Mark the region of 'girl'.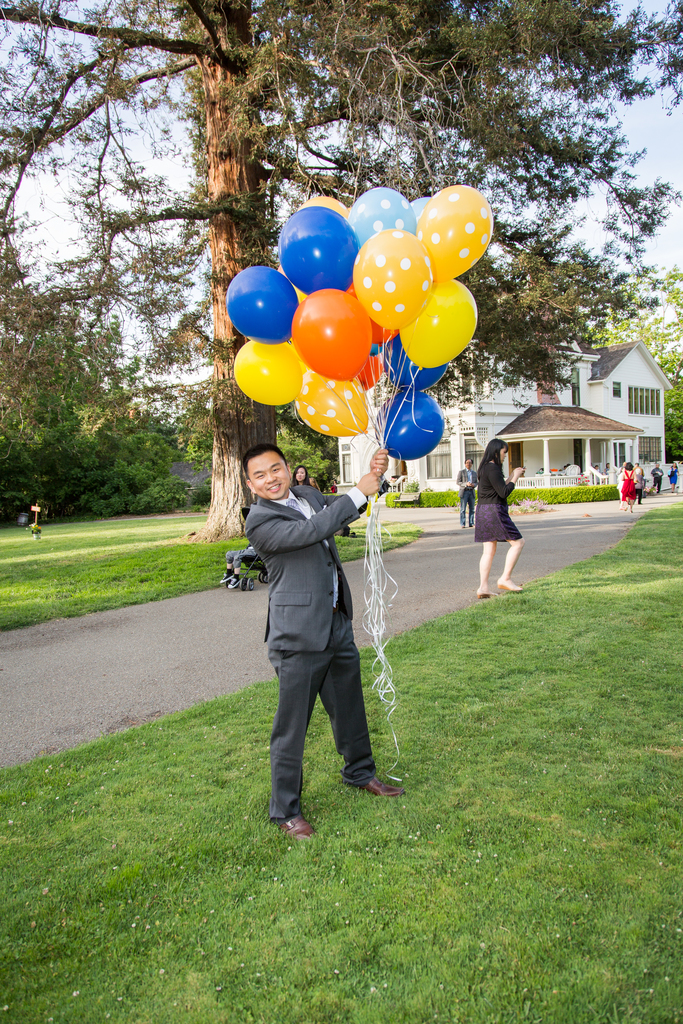
Region: box(470, 440, 525, 597).
